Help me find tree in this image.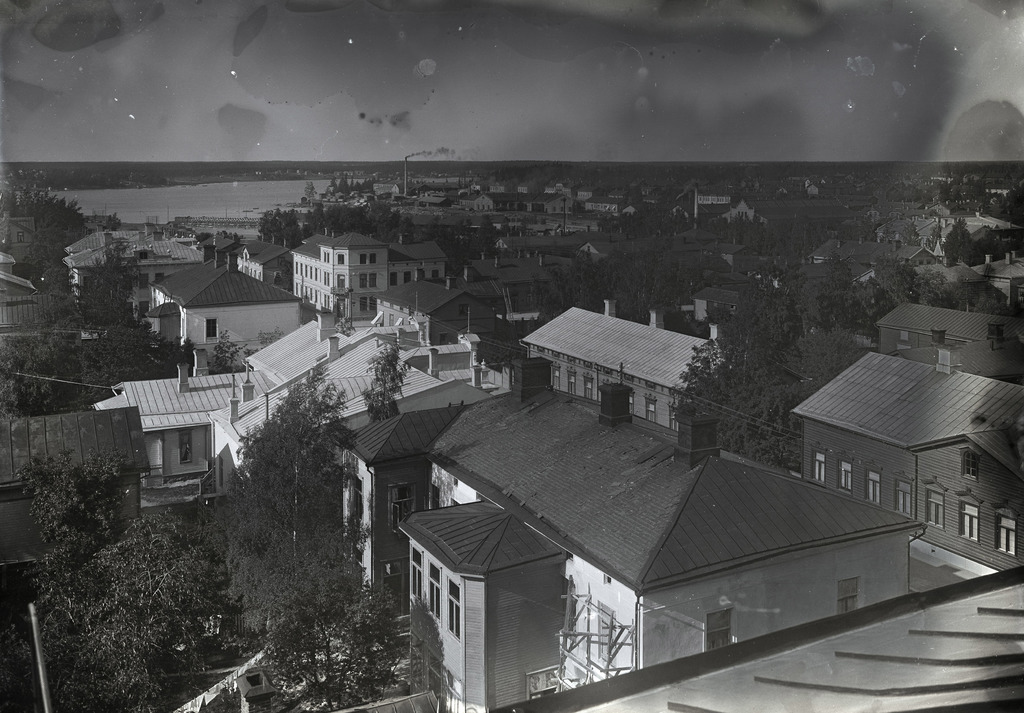
Found it: <bbox>945, 212, 972, 269</bbox>.
